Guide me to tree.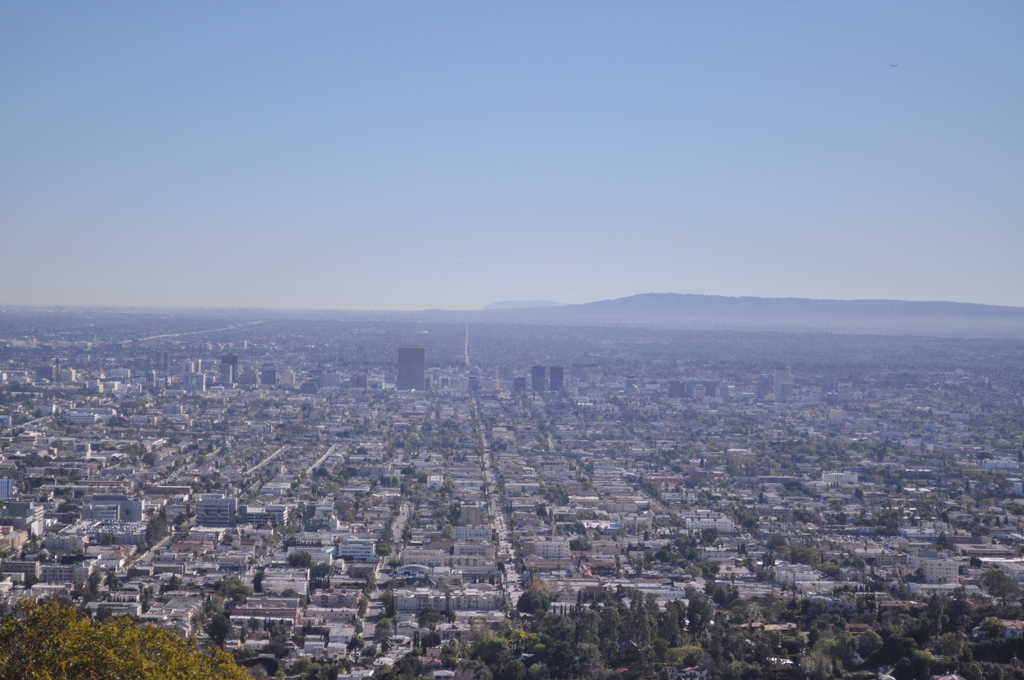
Guidance: rect(484, 478, 489, 492).
